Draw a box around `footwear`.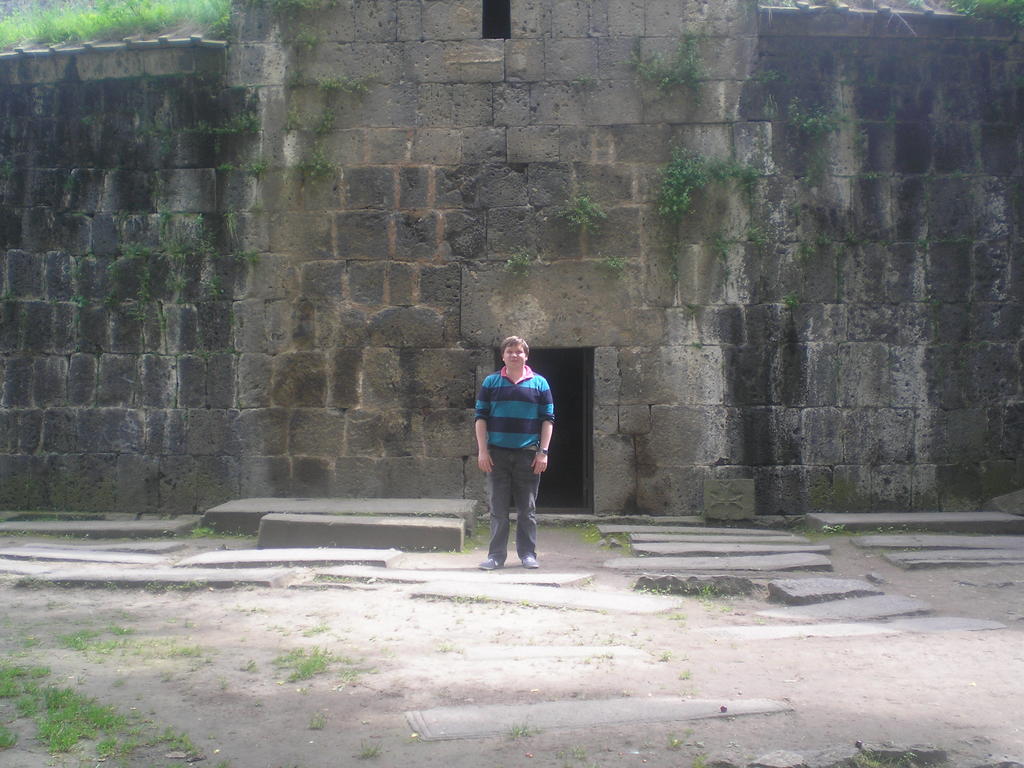
left=518, top=552, right=538, bottom=568.
